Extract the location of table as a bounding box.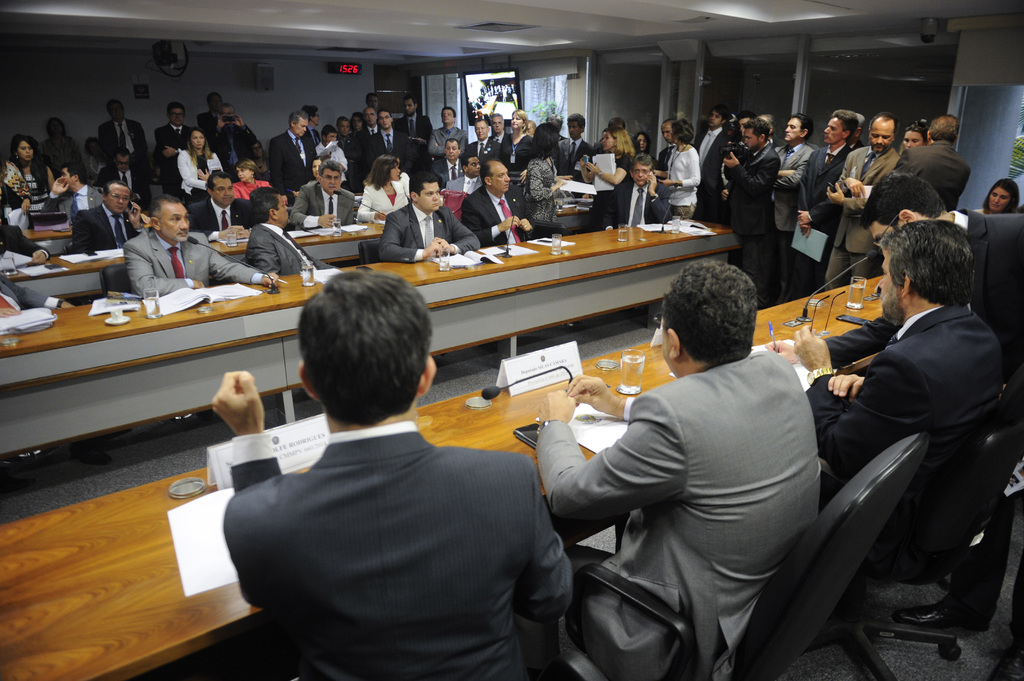
BBox(215, 215, 391, 266).
